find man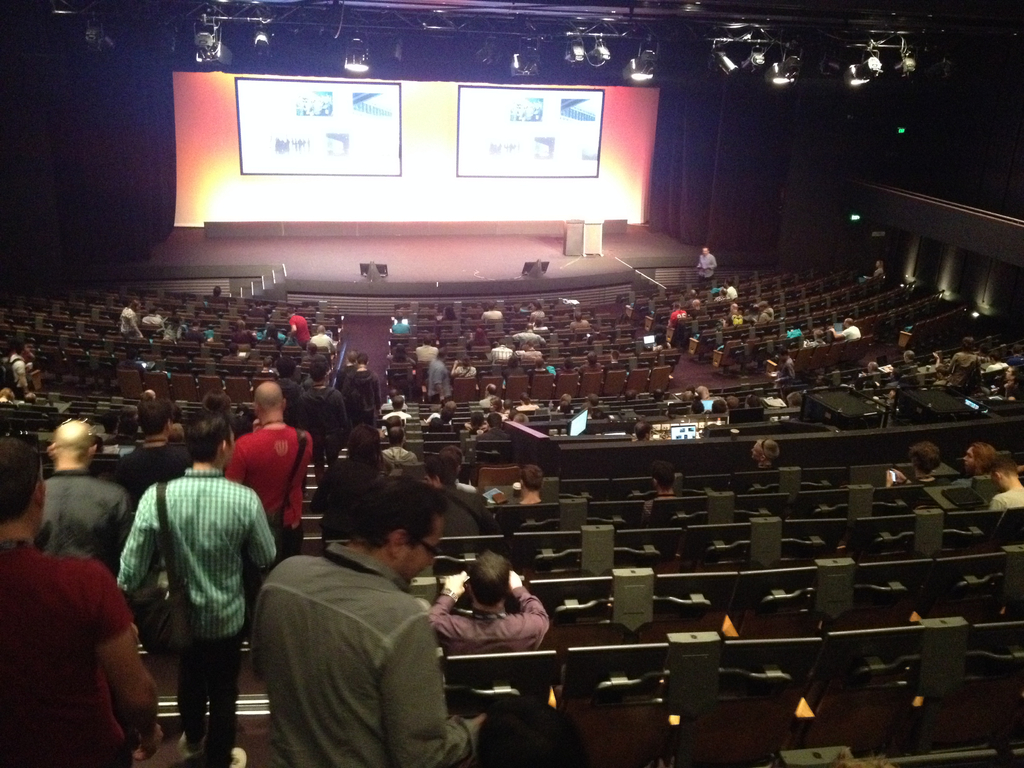
475/414/511/443
